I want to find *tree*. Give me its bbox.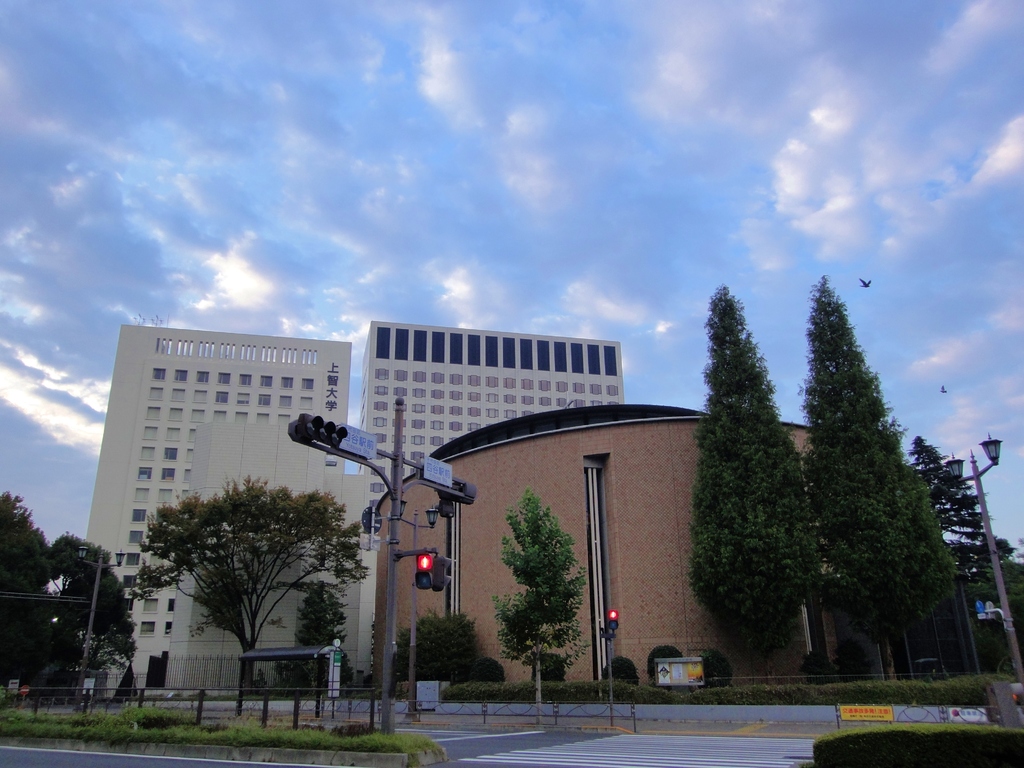
locate(684, 283, 828, 692).
